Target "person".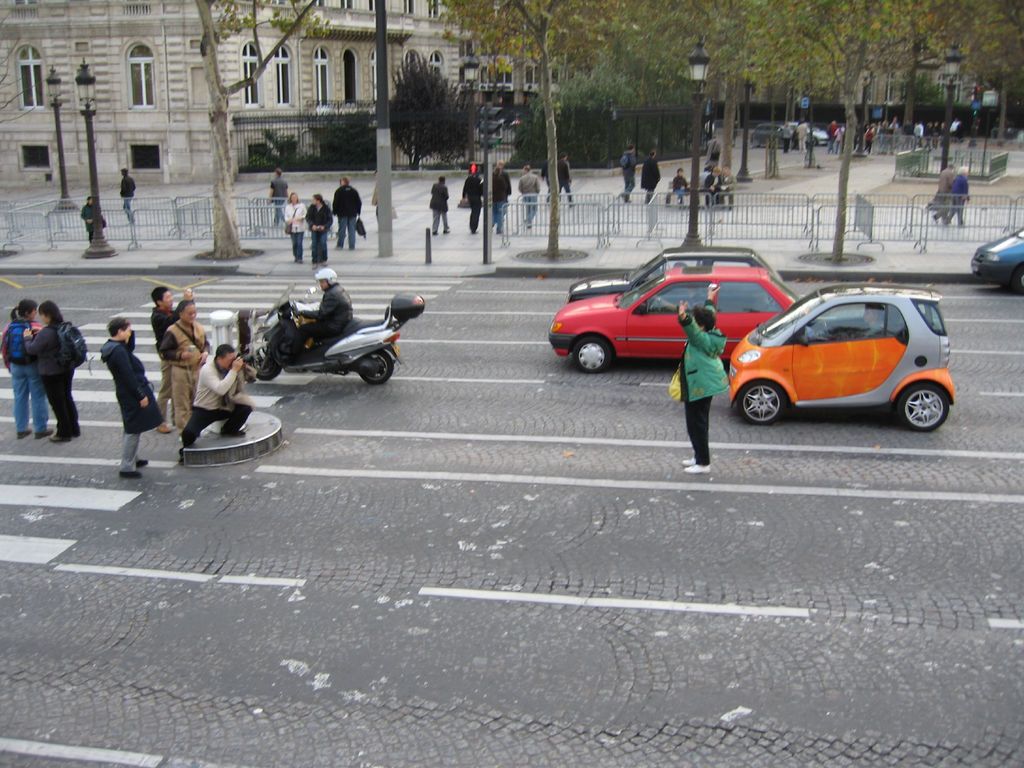
Target region: region(24, 303, 86, 441).
